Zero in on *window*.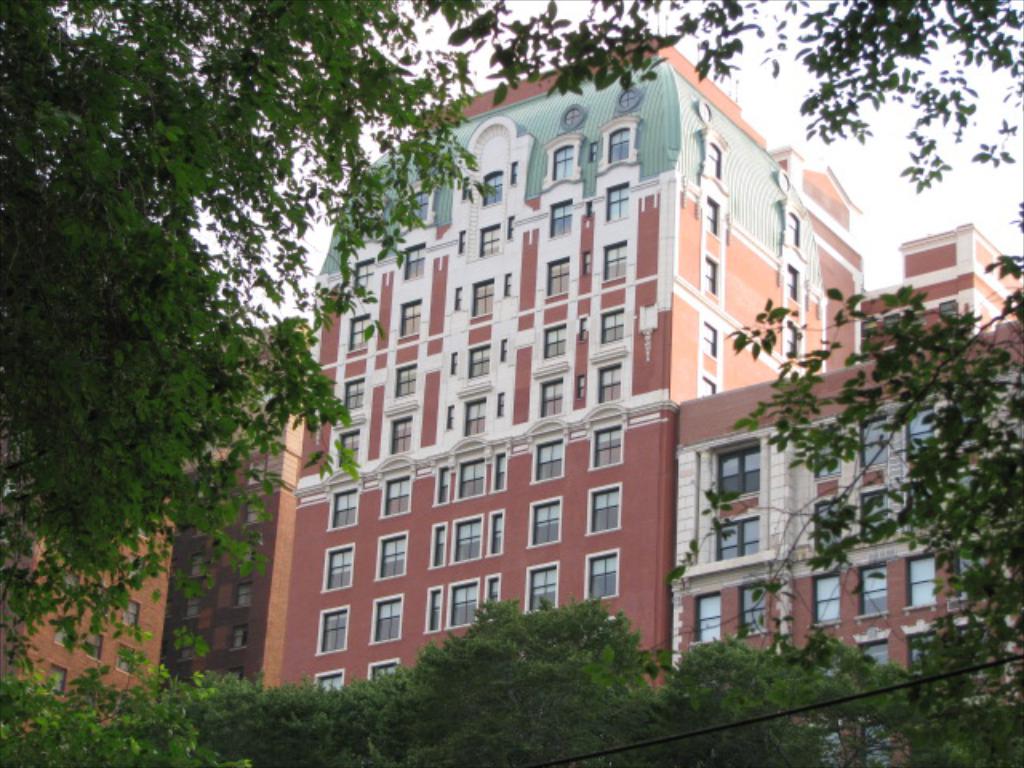
Zeroed in: Rect(349, 310, 365, 347).
